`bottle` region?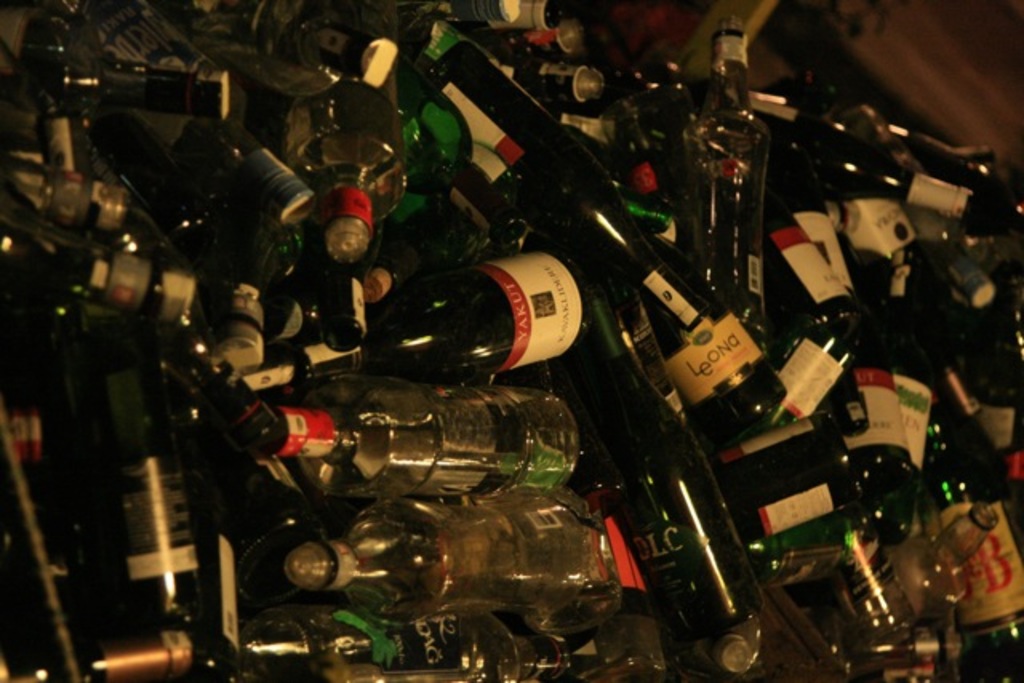
x1=669 y1=11 x2=787 y2=400
